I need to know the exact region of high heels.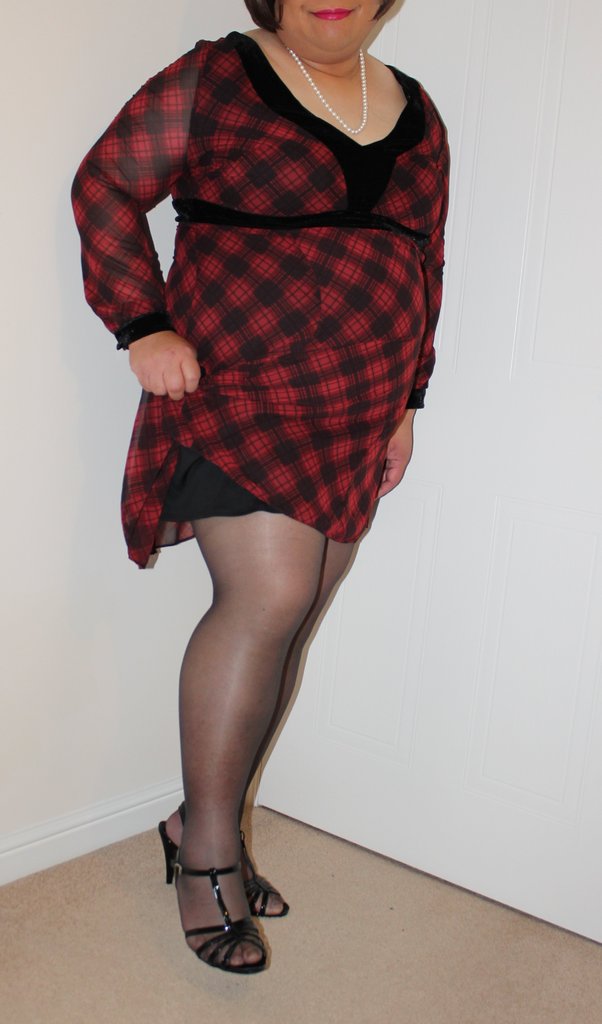
Region: region(155, 805, 295, 919).
